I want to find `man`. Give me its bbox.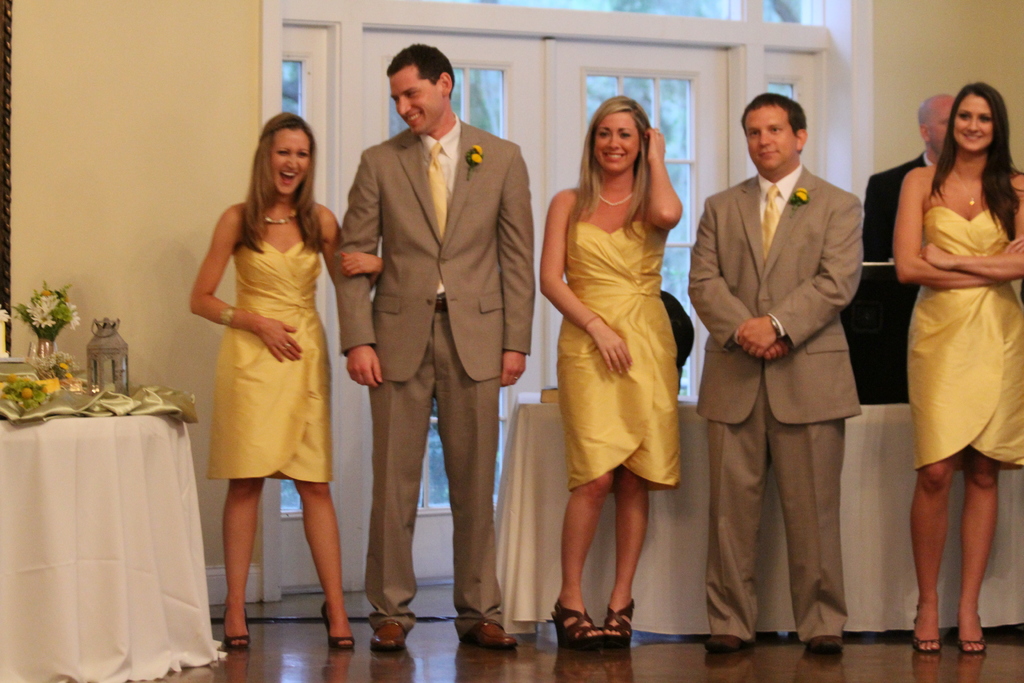
{"left": 335, "top": 30, "right": 537, "bottom": 652}.
